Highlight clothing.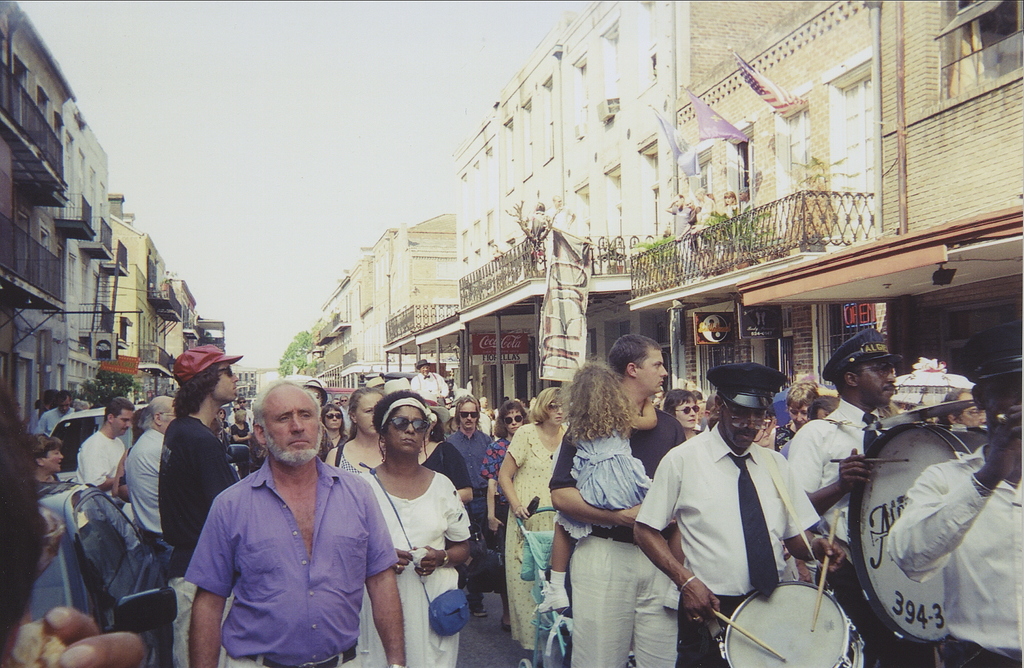
Highlighted region: (339,406,357,429).
